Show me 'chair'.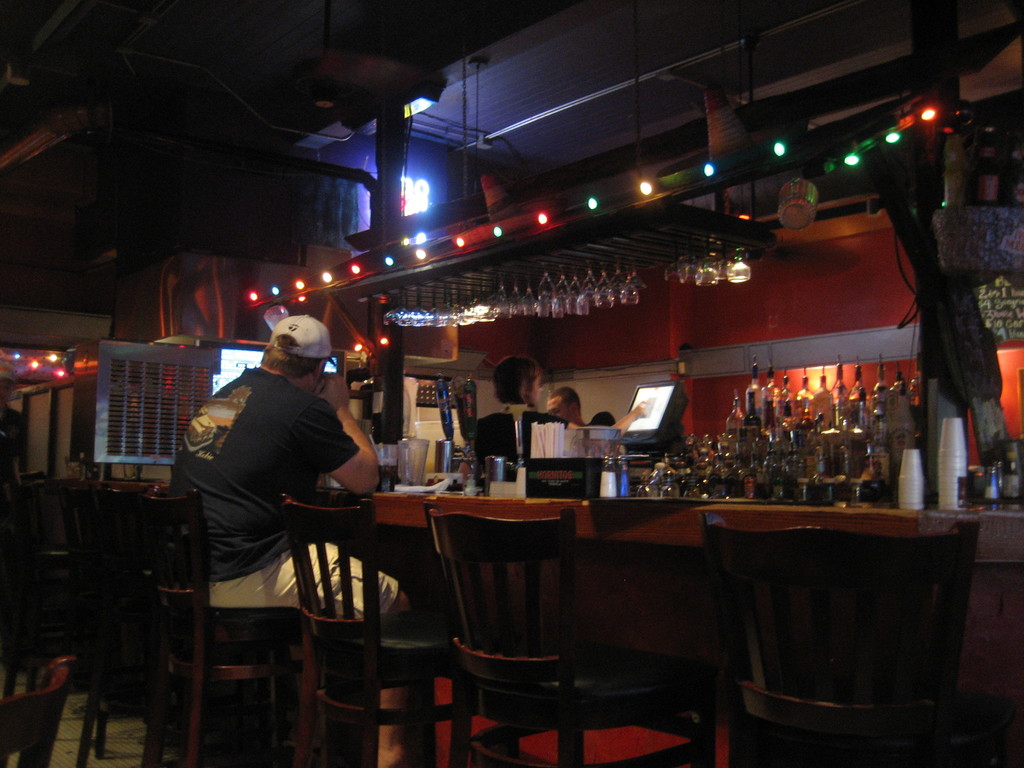
'chair' is here: detection(407, 534, 643, 739).
